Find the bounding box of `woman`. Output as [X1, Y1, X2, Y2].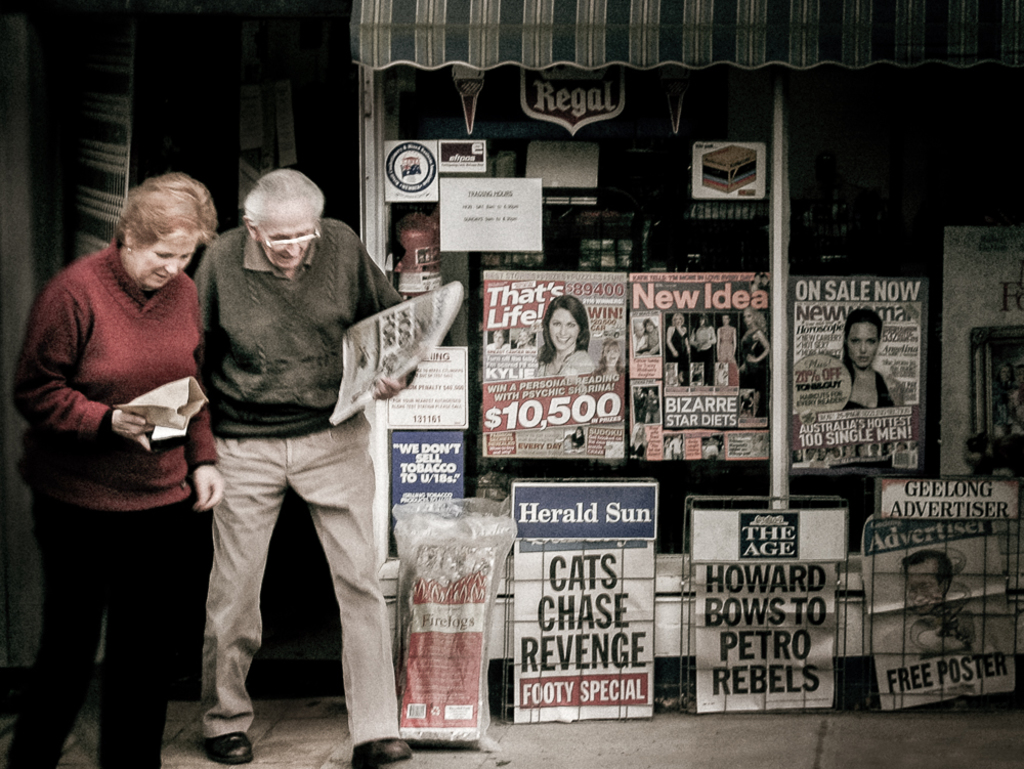
[630, 422, 645, 458].
